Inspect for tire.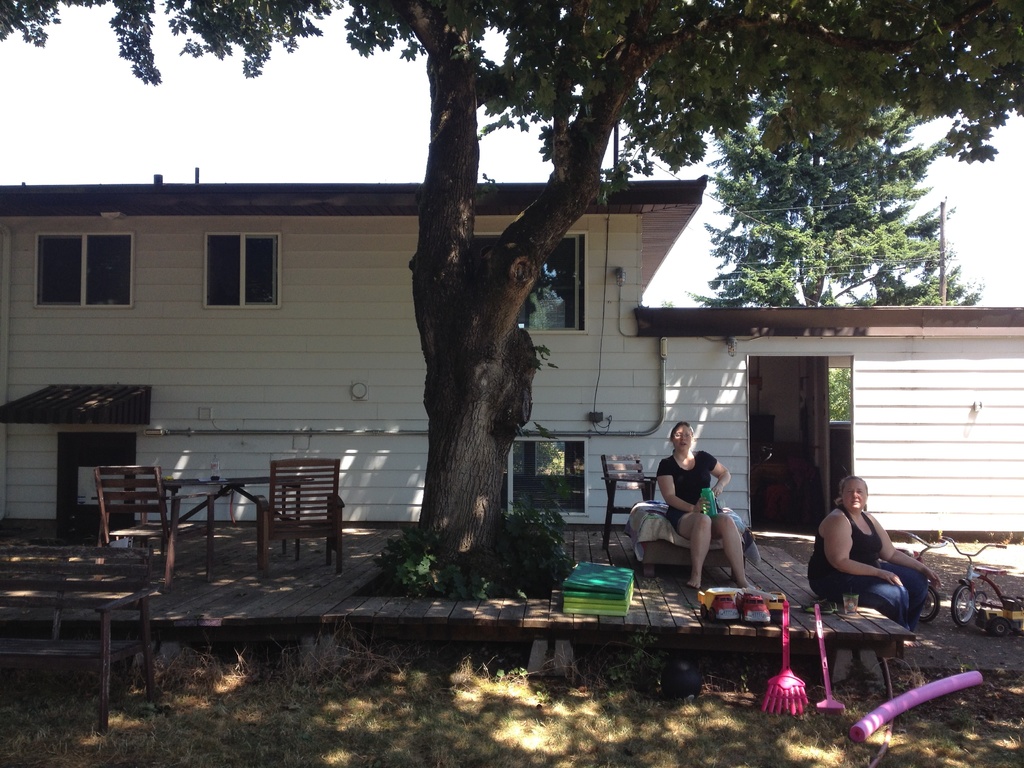
Inspection: (919, 586, 939, 623).
